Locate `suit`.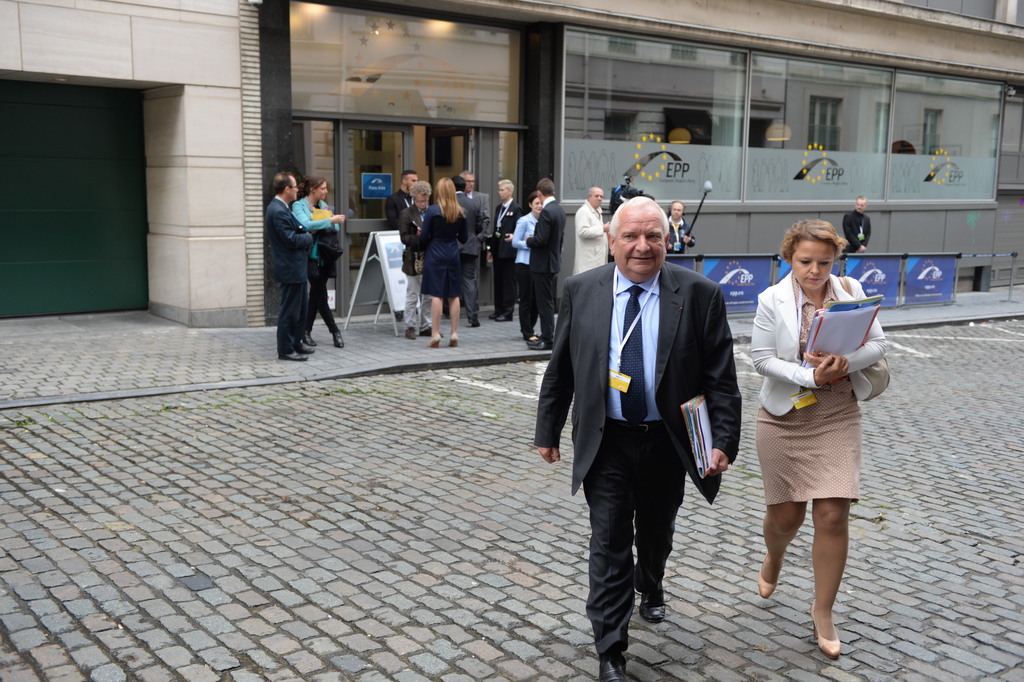
Bounding box: (x1=488, y1=199, x2=525, y2=315).
